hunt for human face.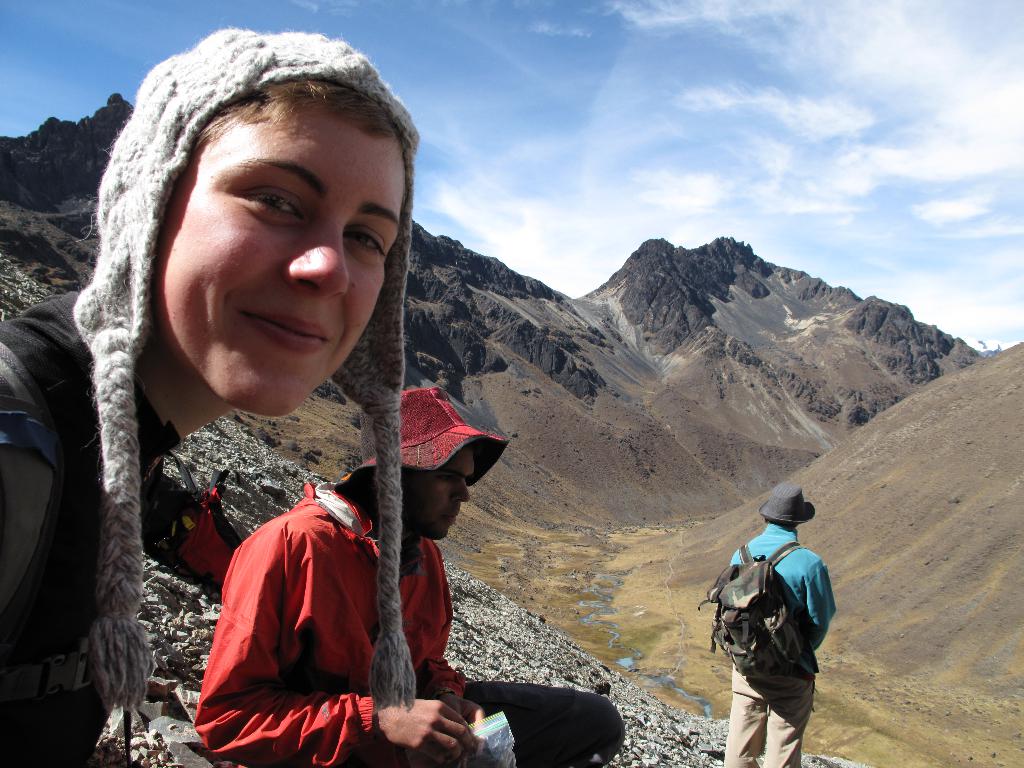
Hunted down at BBox(148, 98, 409, 417).
